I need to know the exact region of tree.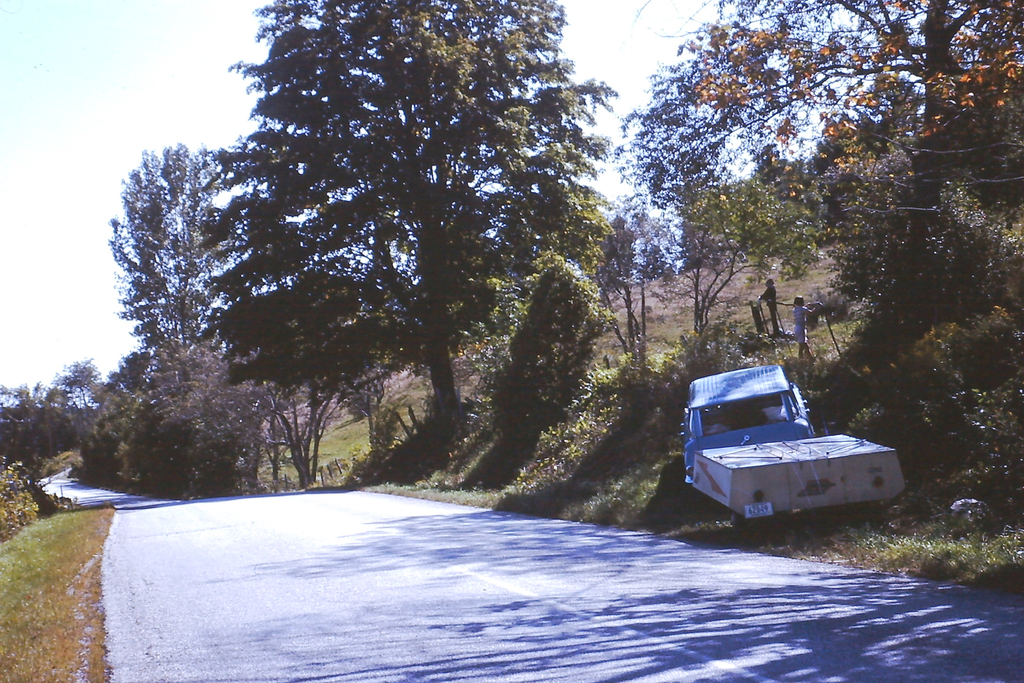
Region: (x1=1, y1=385, x2=68, y2=456).
